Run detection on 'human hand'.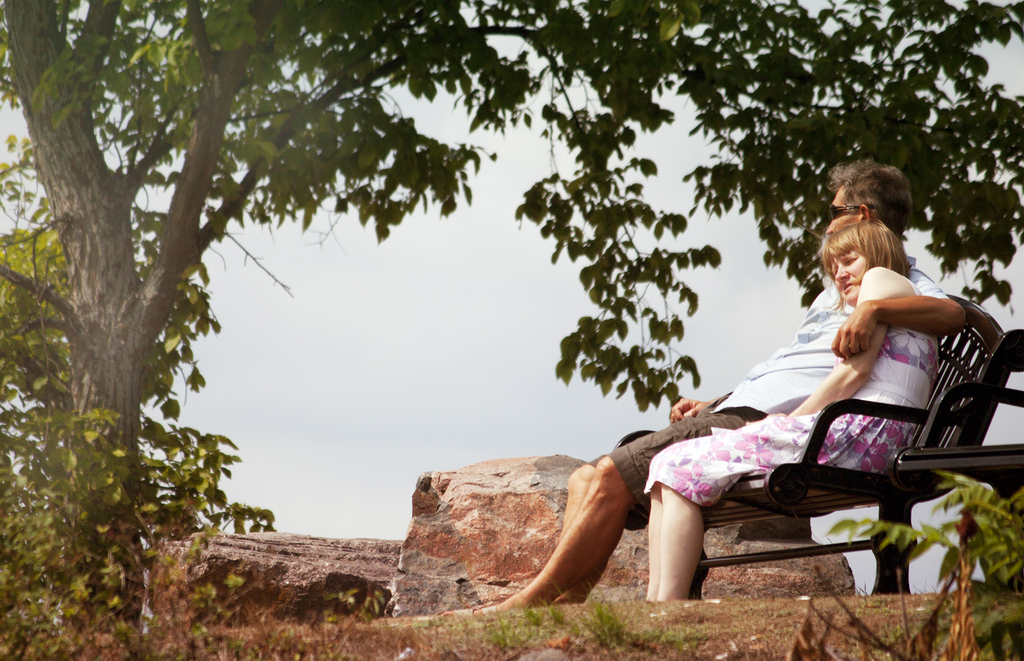
Result: 830,300,878,358.
